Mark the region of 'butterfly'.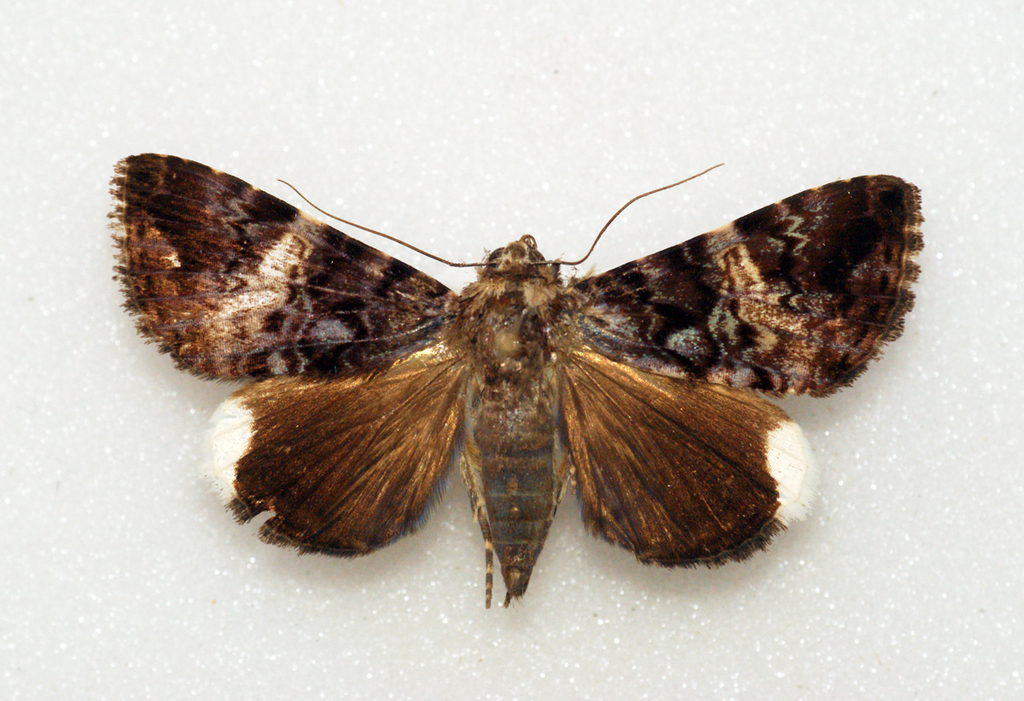
Region: <region>109, 124, 906, 605</region>.
